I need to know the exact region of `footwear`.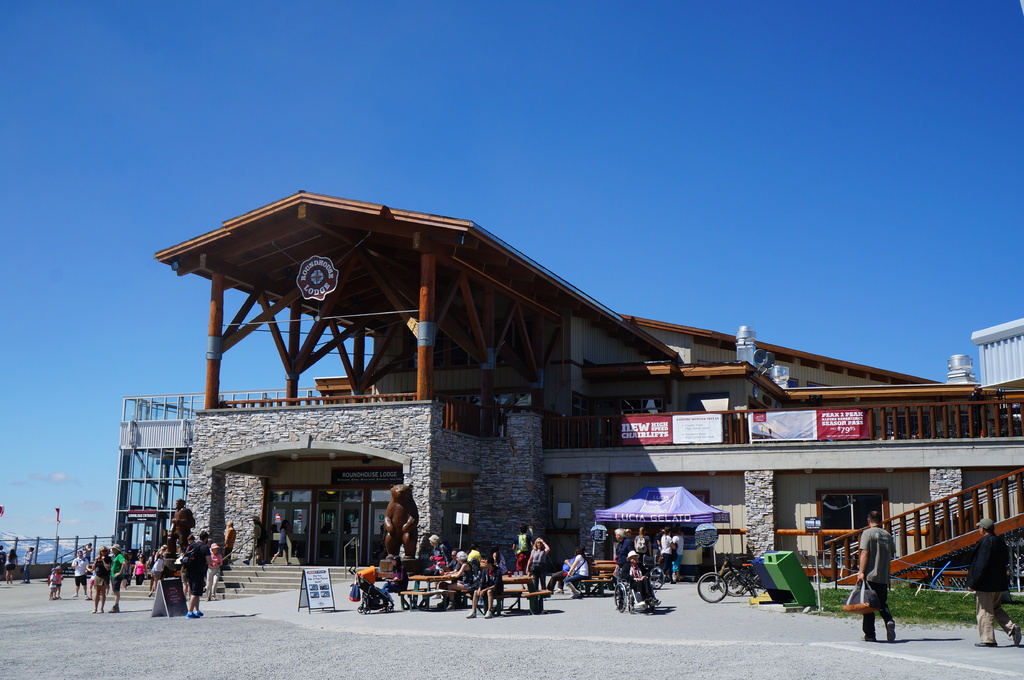
Region: pyautogui.locateOnScreen(860, 631, 881, 642).
